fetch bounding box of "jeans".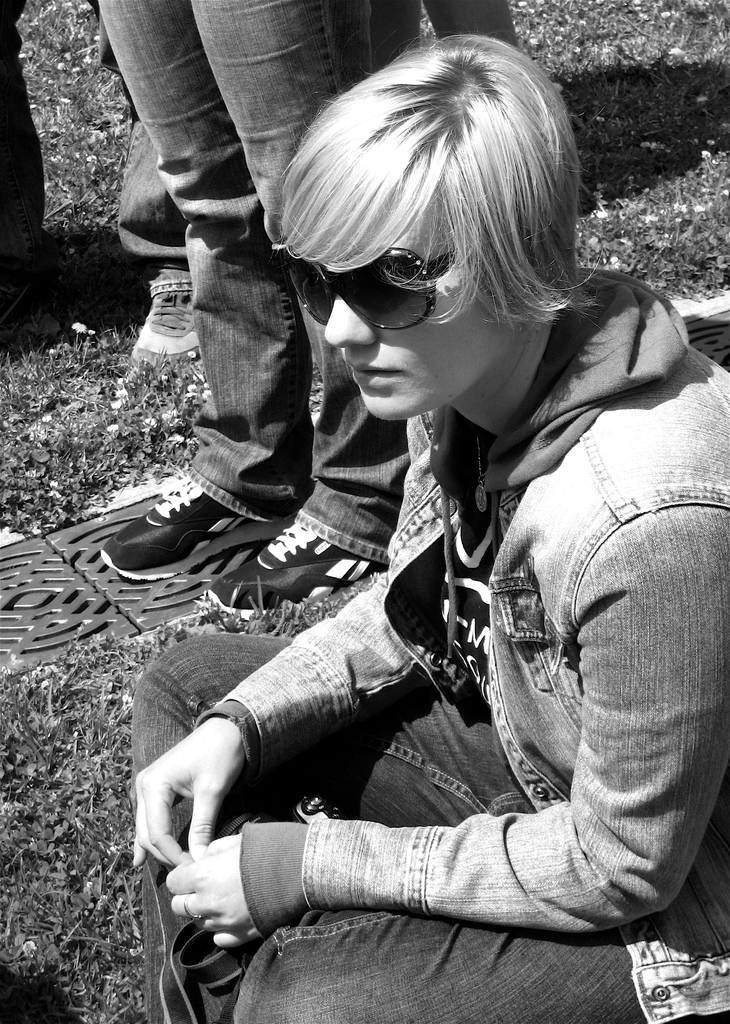
Bbox: x1=86 y1=0 x2=382 y2=567.
